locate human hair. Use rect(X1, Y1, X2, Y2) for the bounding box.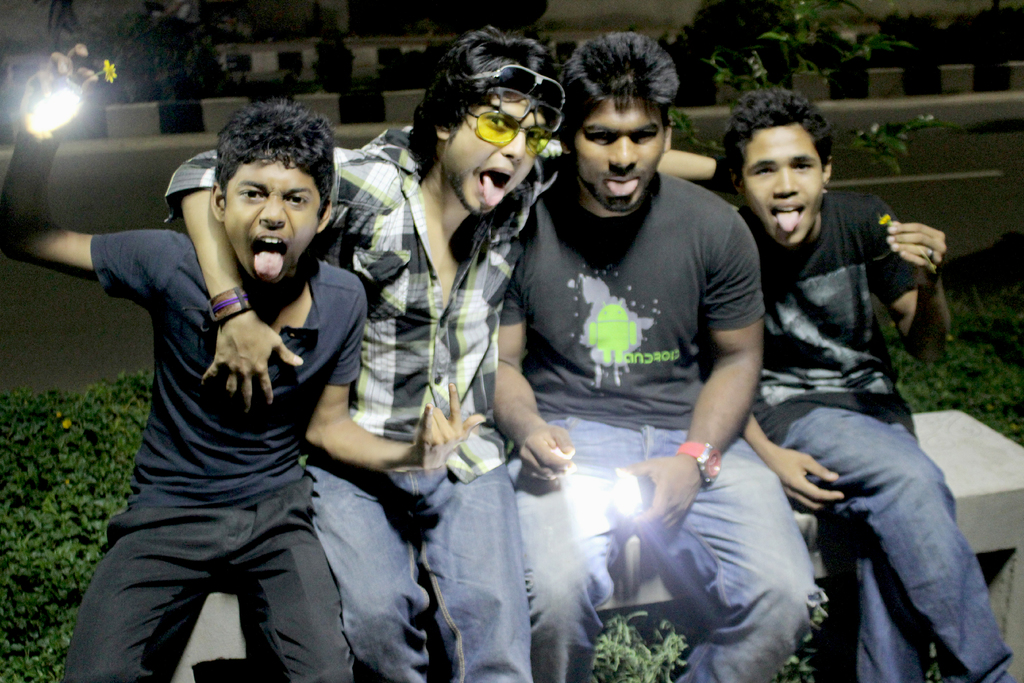
rect(408, 25, 563, 174).
